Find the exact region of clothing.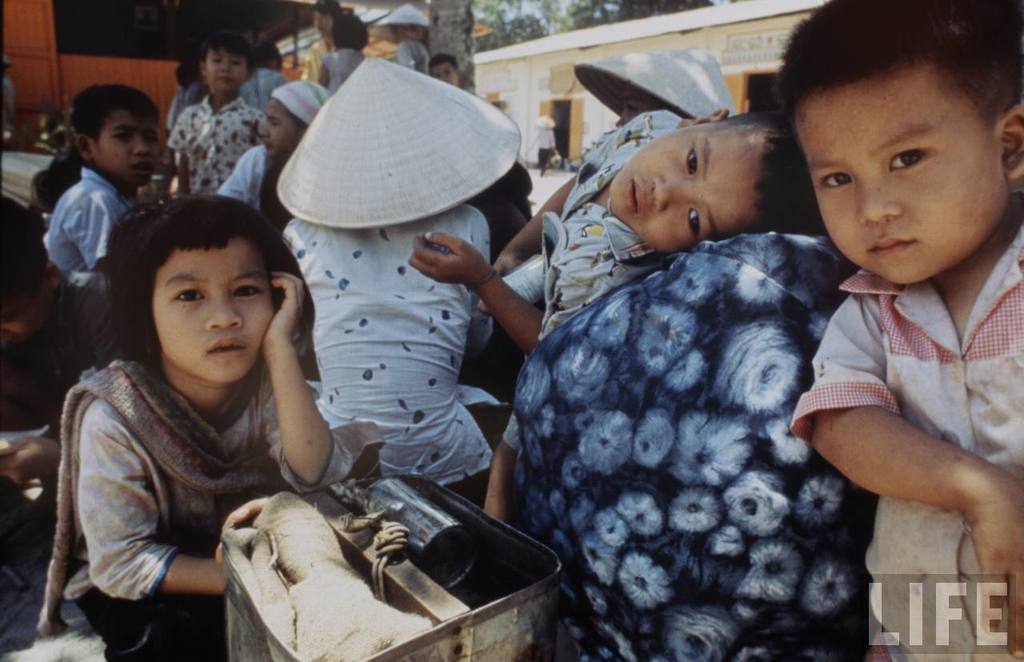
Exact region: BBox(794, 201, 1023, 661).
